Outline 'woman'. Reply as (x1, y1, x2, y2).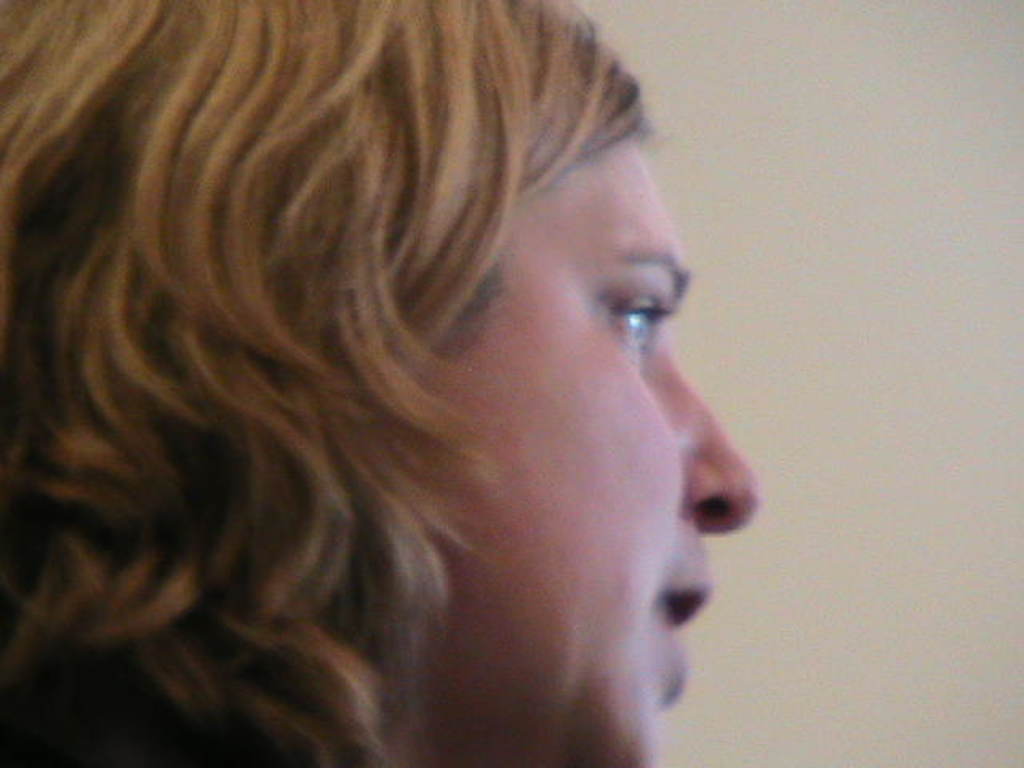
(0, 0, 760, 736).
